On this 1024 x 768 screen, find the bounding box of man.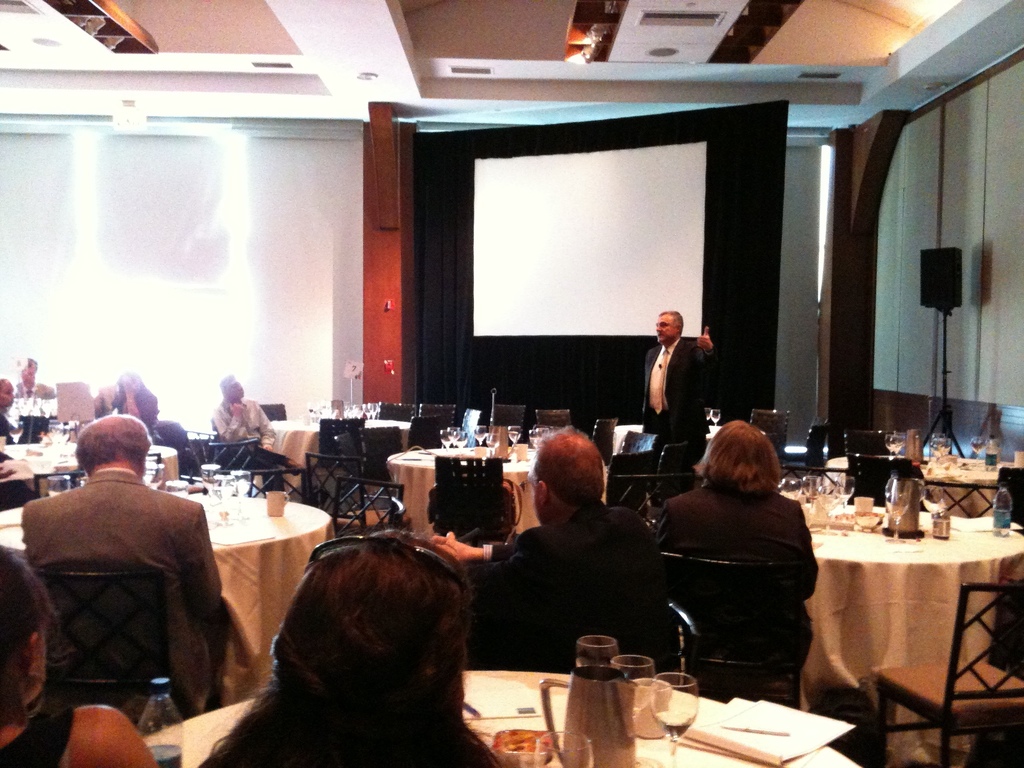
Bounding box: (left=15, top=355, right=52, bottom=394).
